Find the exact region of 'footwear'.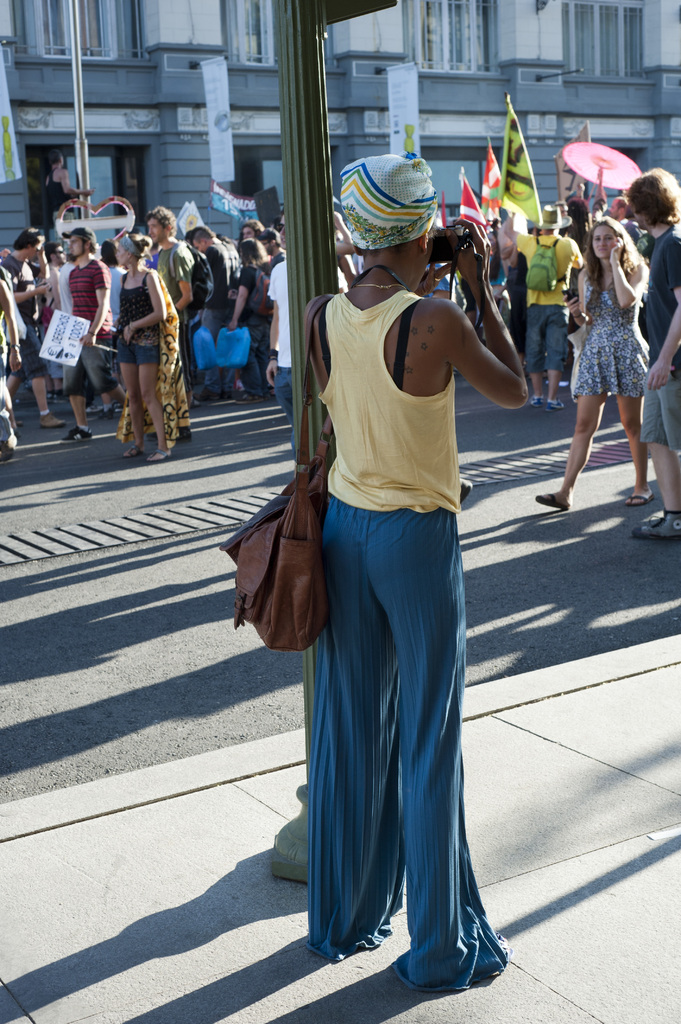
Exact region: (x1=234, y1=388, x2=266, y2=405).
